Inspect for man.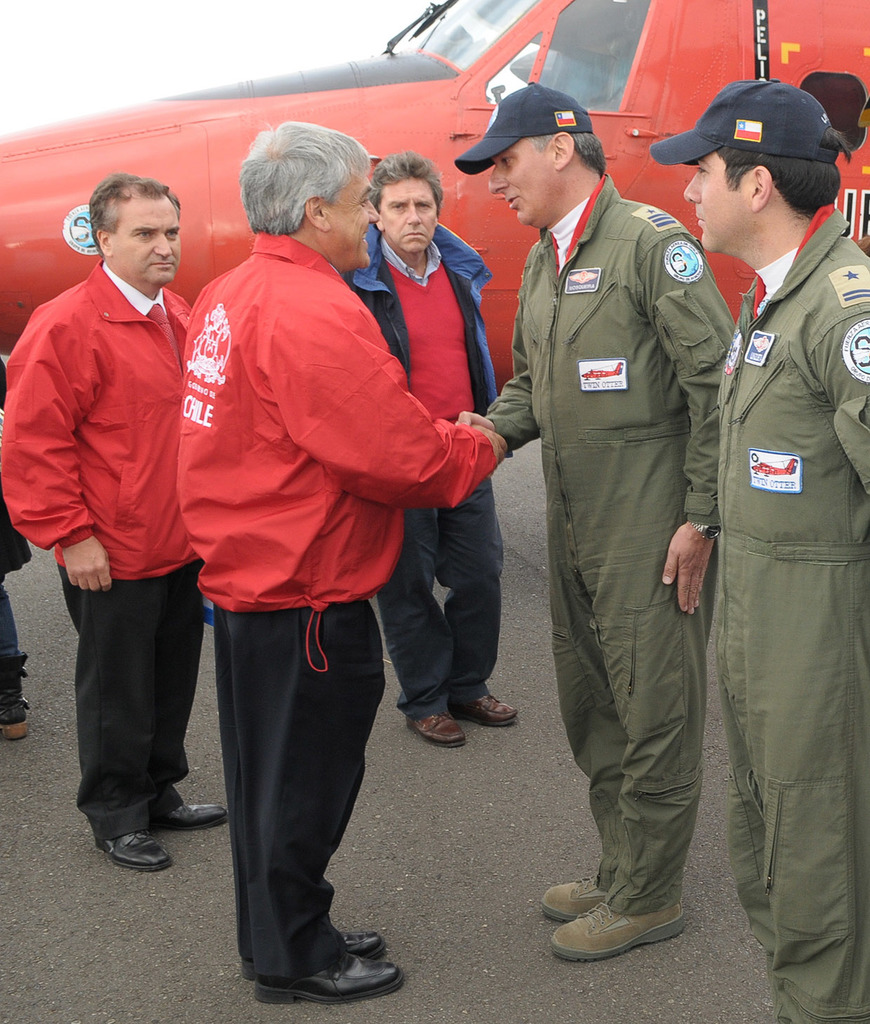
Inspection: pyautogui.locateOnScreen(14, 131, 229, 868).
